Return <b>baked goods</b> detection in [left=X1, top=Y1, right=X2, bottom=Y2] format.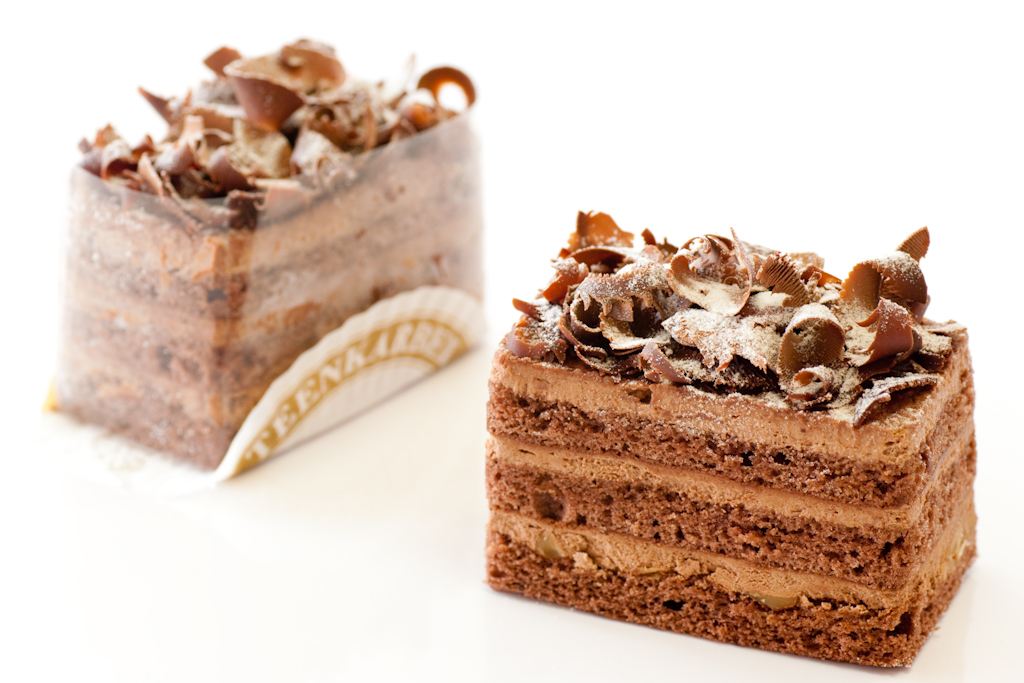
[left=482, top=208, right=971, bottom=682].
